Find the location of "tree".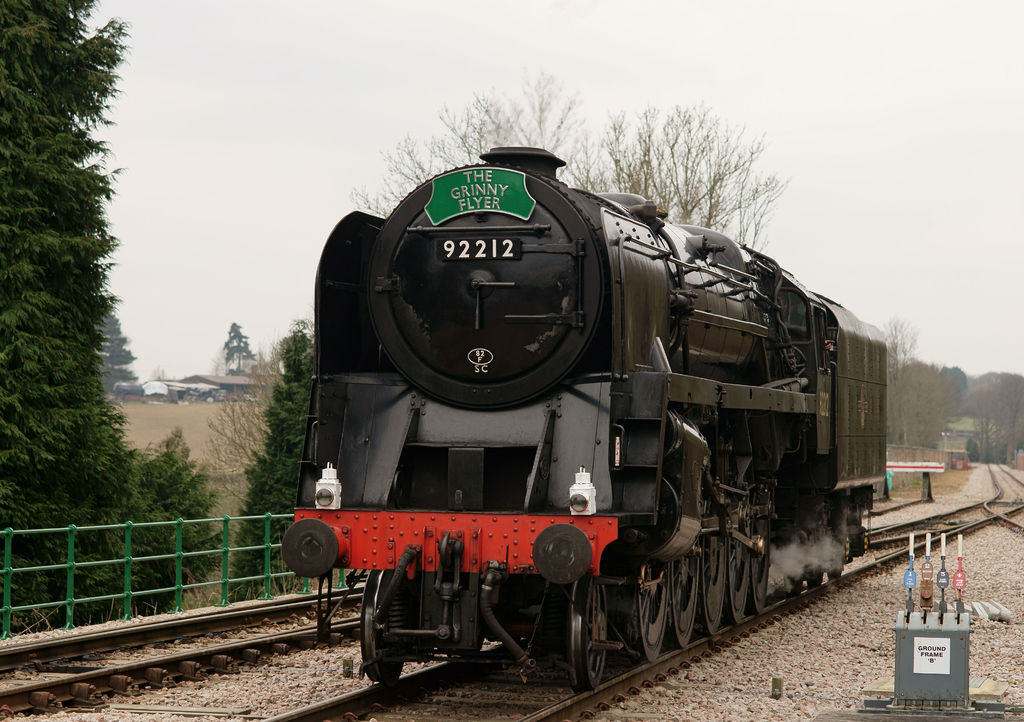
Location: <region>346, 66, 790, 253</region>.
